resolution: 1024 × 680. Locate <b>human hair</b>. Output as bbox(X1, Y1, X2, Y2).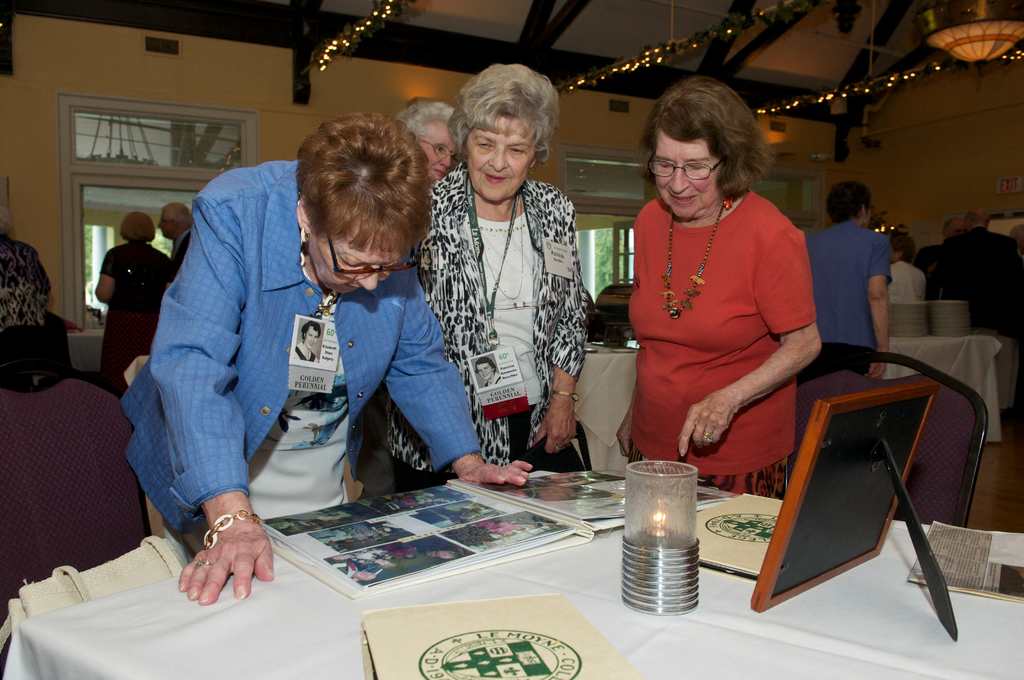
bbox(637, 81, 765, 199).
